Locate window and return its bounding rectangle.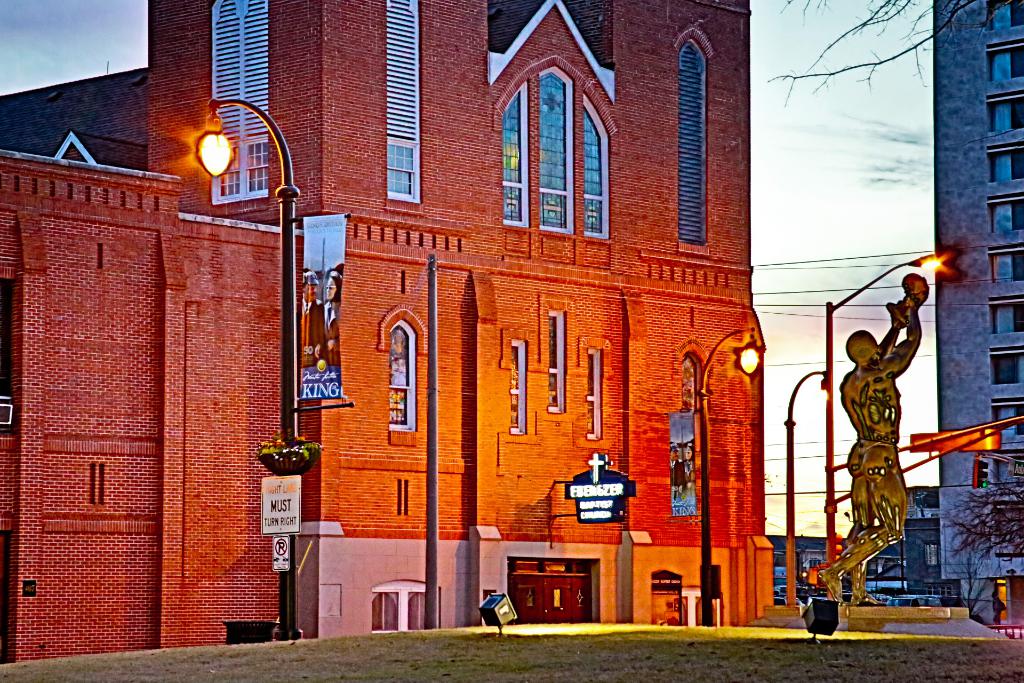
pyautogui.locateOnScreen(981, 290, 1023, 342).
